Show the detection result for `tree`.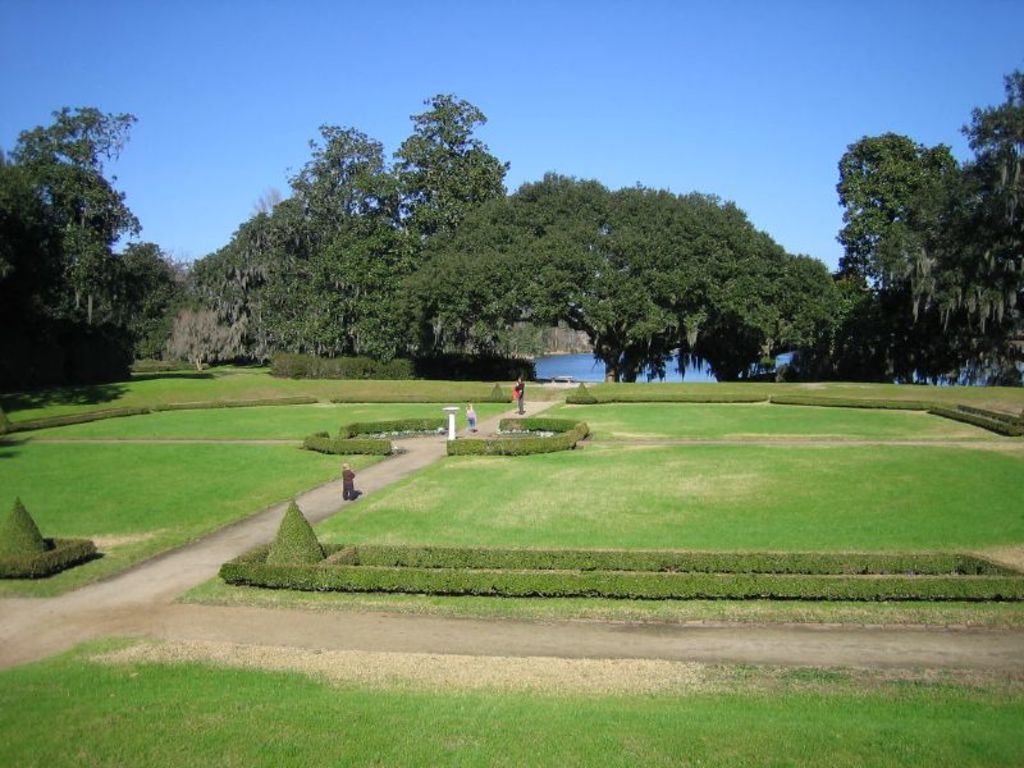
region(833, 129, 956, 375).
